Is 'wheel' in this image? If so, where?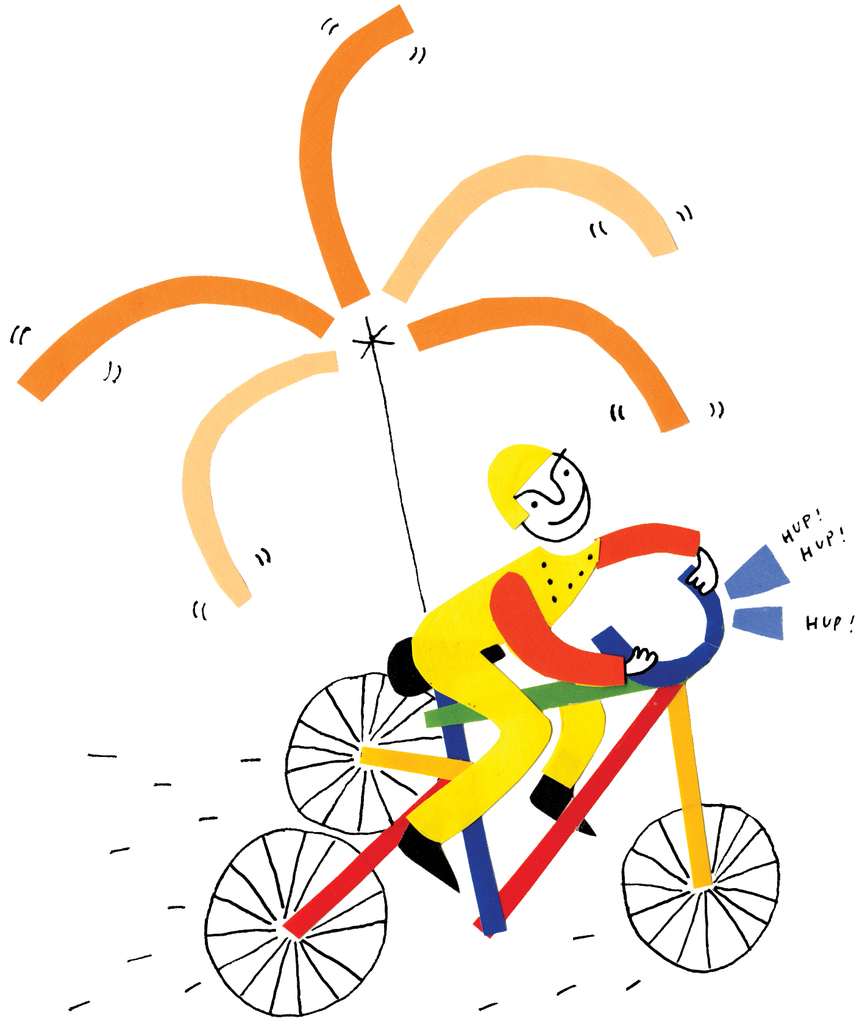
Yes, at left=625, top=809, right=785, bottom=973.
